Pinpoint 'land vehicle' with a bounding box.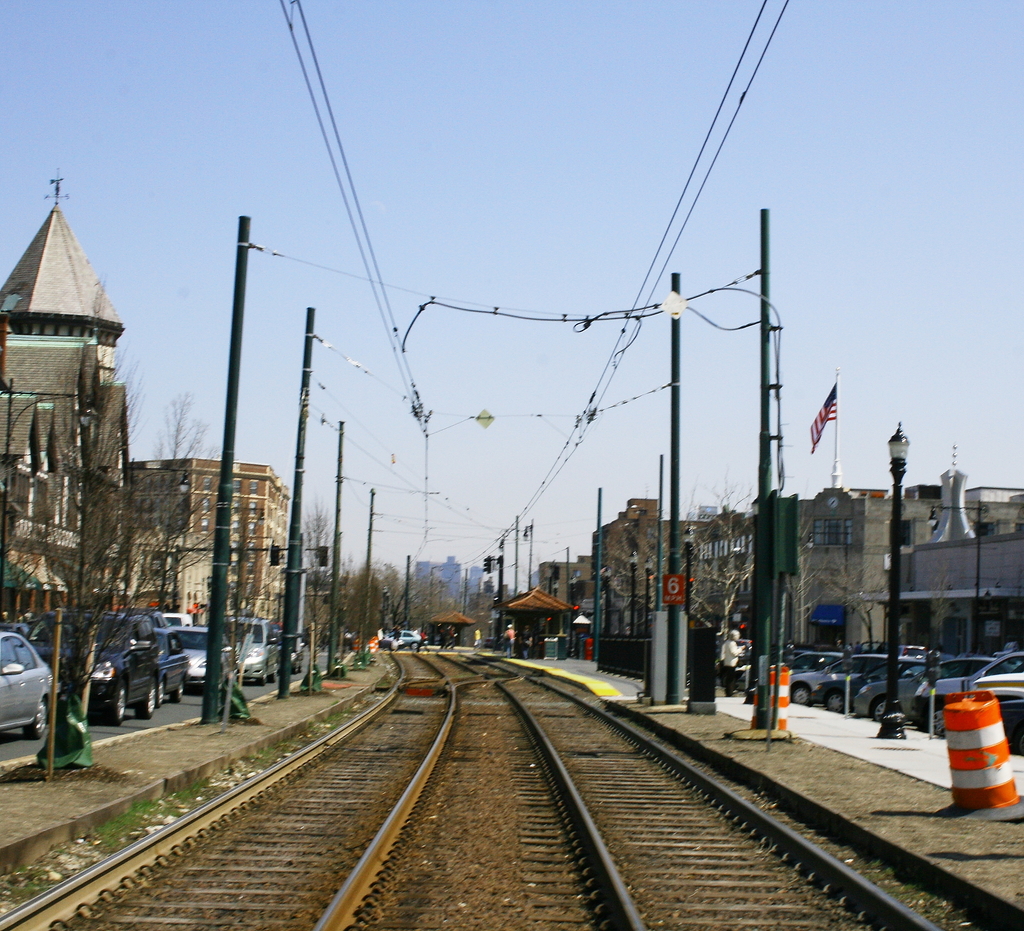
crop(51, 608, 161, 727).
